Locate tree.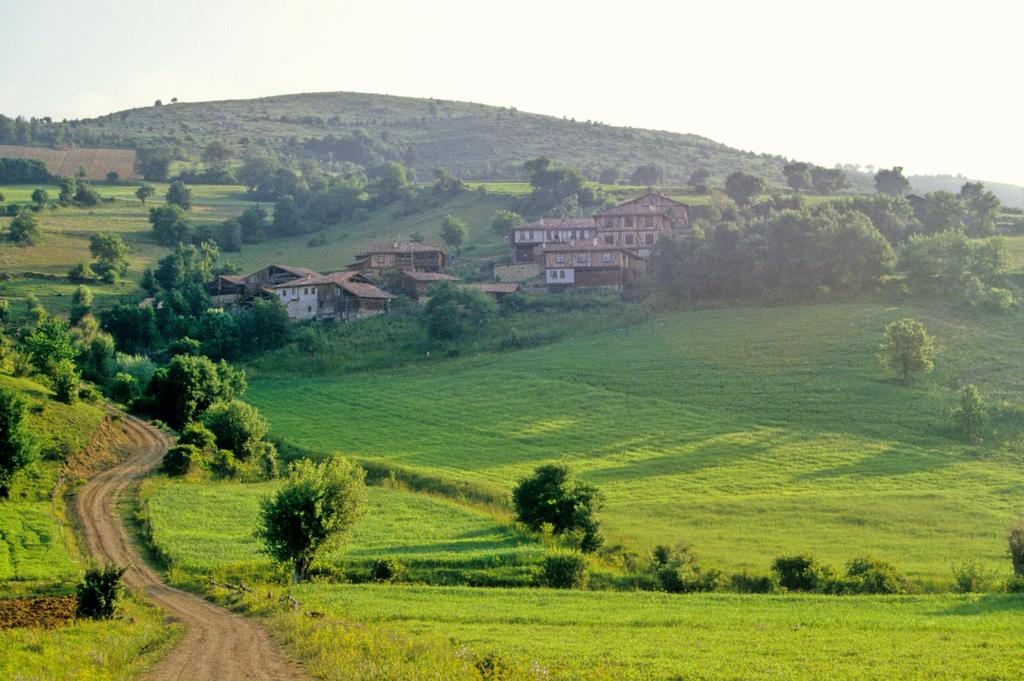
Bounding box: bbox=[0, 198, 43, 251].
